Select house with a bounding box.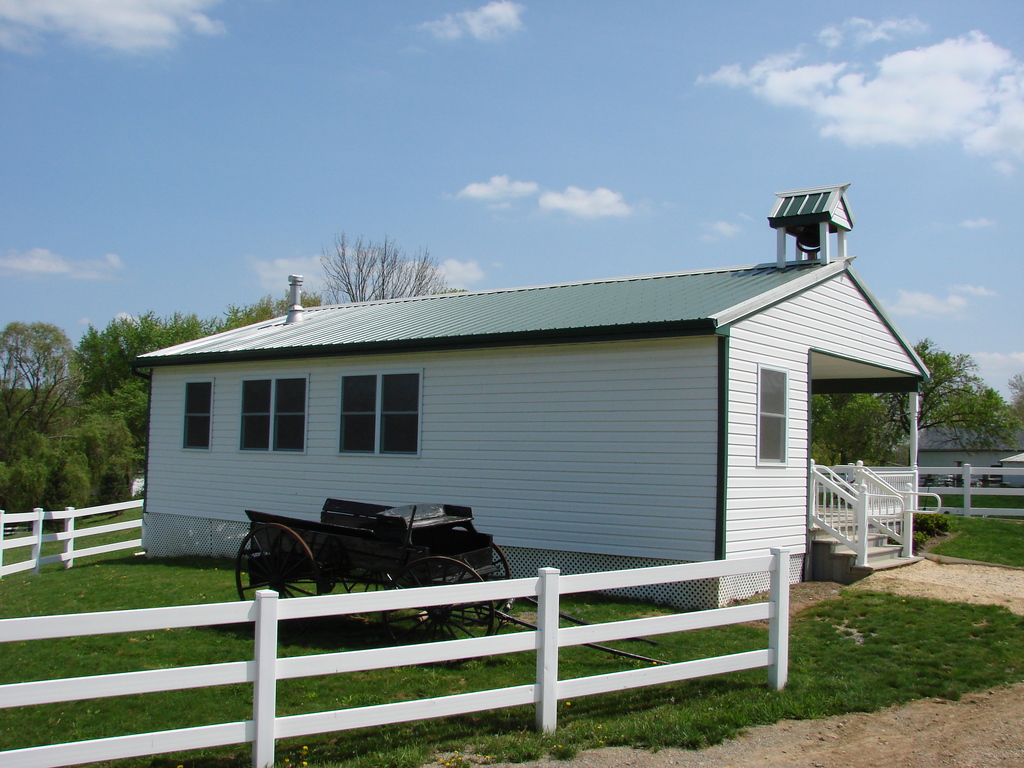
Rect(903, 436, 1023, 511).
